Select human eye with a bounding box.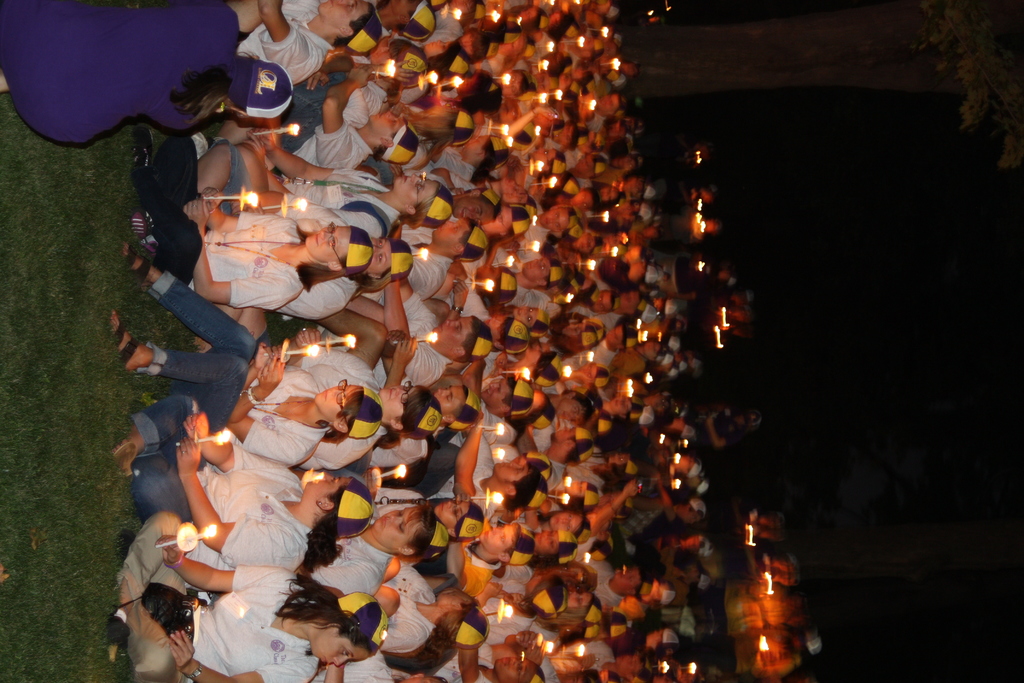
rect(340, 646, 350, 661).
